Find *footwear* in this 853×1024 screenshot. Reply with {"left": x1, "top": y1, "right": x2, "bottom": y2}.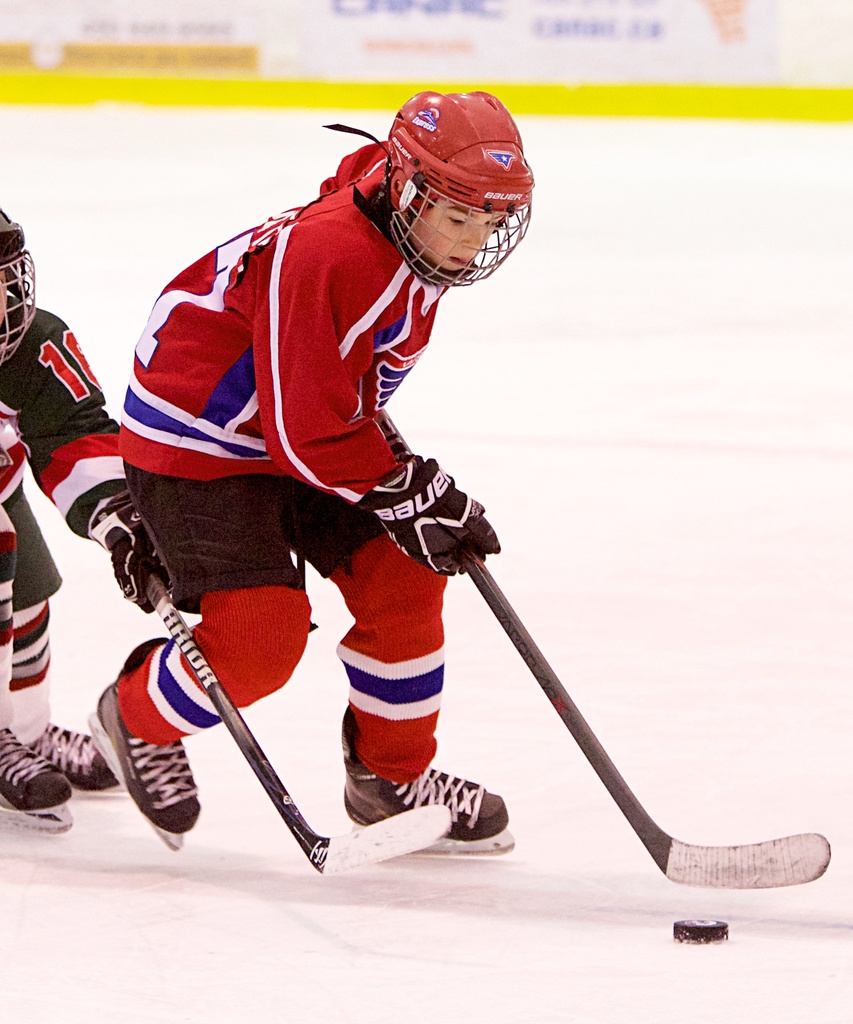
{"left": 83, "top": 637, "right": 197, "bottom": 833}.
